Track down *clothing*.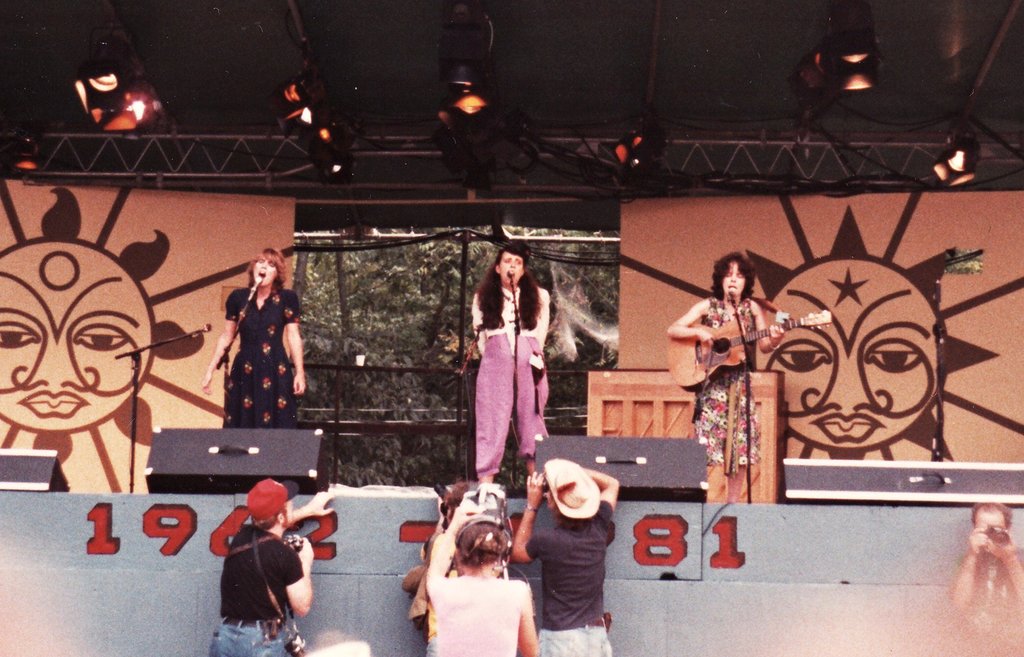
Tracked to <bbox>221, 282, 298, 456</bbox>.
